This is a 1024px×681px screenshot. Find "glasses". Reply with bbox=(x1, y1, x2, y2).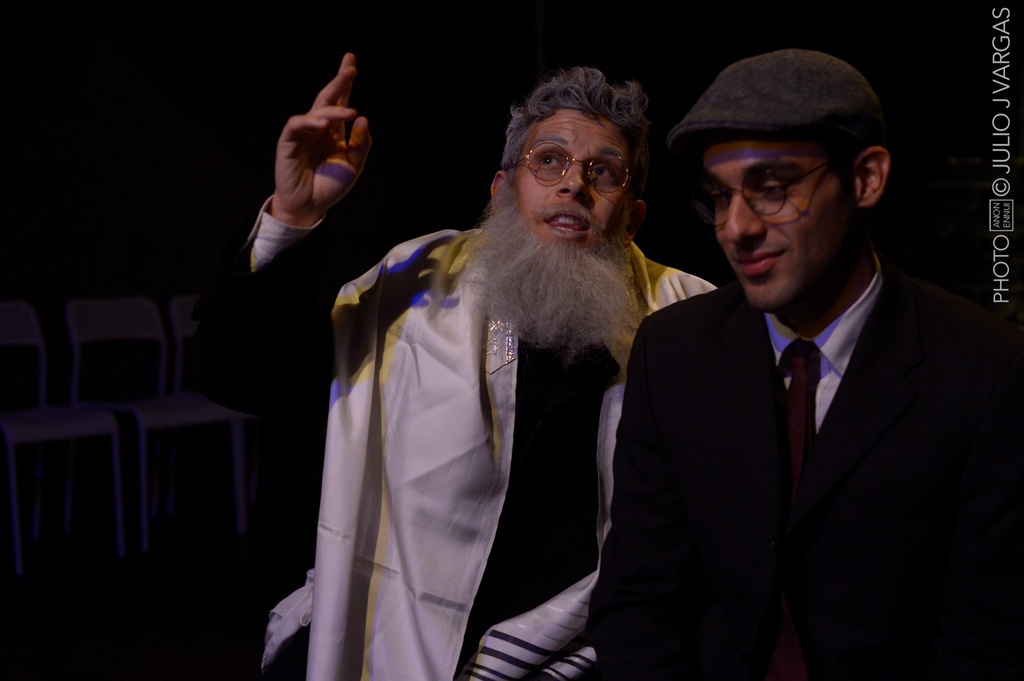
bbox=(691, 146, 845, 231).
